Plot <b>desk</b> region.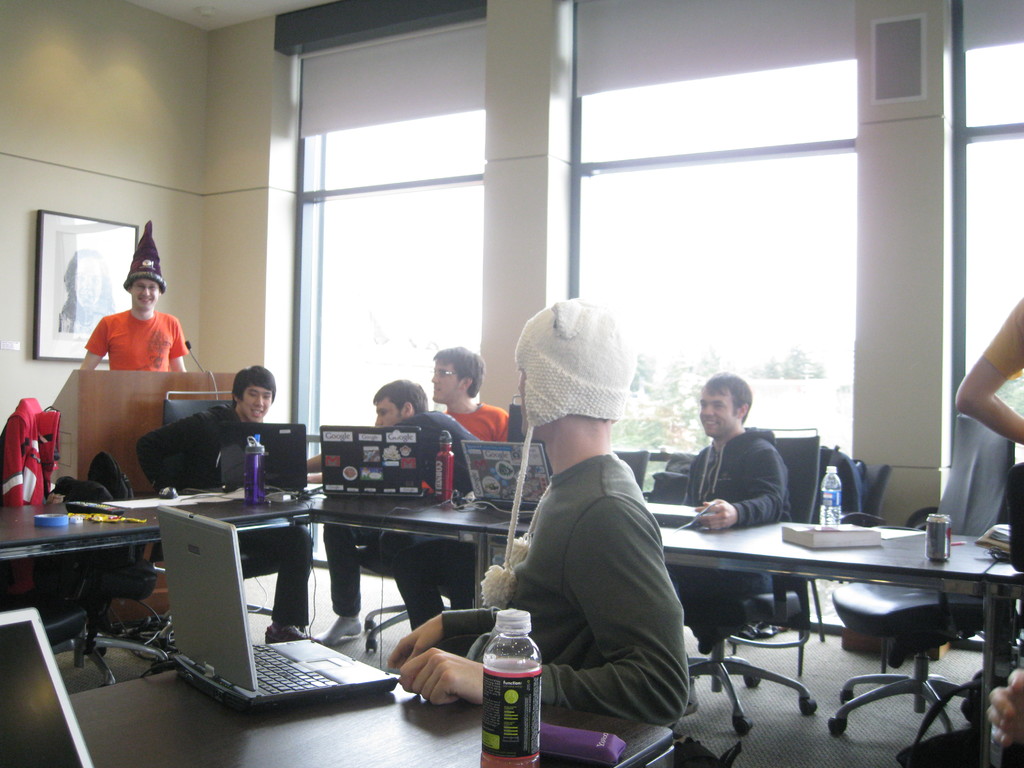
Plotted at bbox=[12, 504, 1015, 765].
